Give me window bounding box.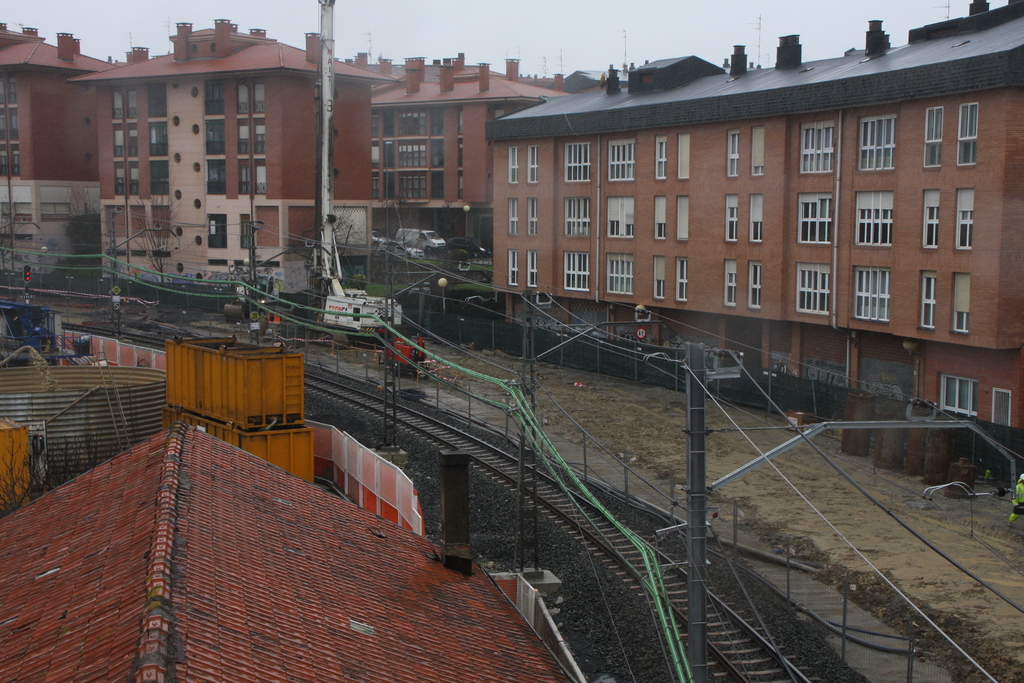
{"x1": 655, "y1": 258, "x2": 667, "y2": 302}.
